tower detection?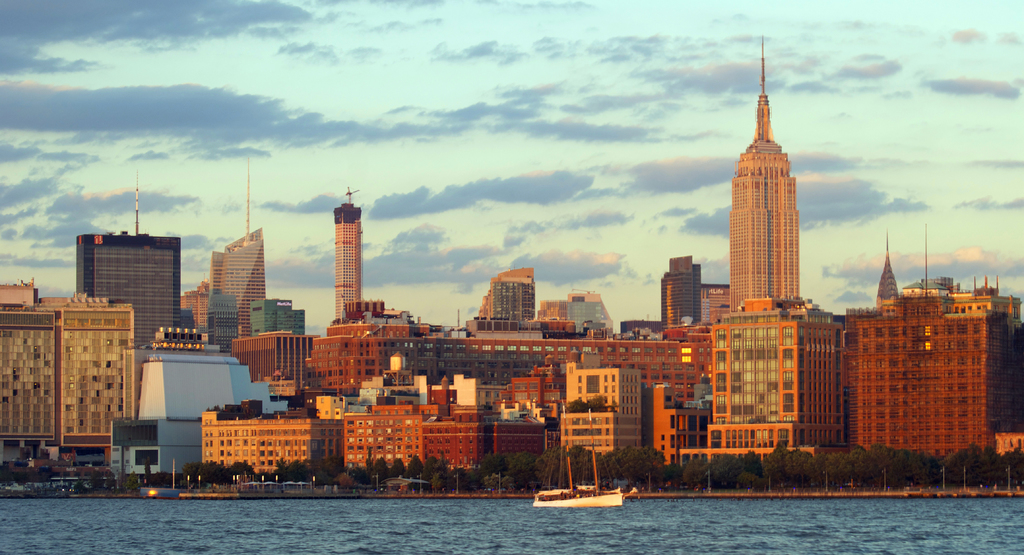
{"x1": 335, "y1": 185, "x2": 360, "y2": 326}
